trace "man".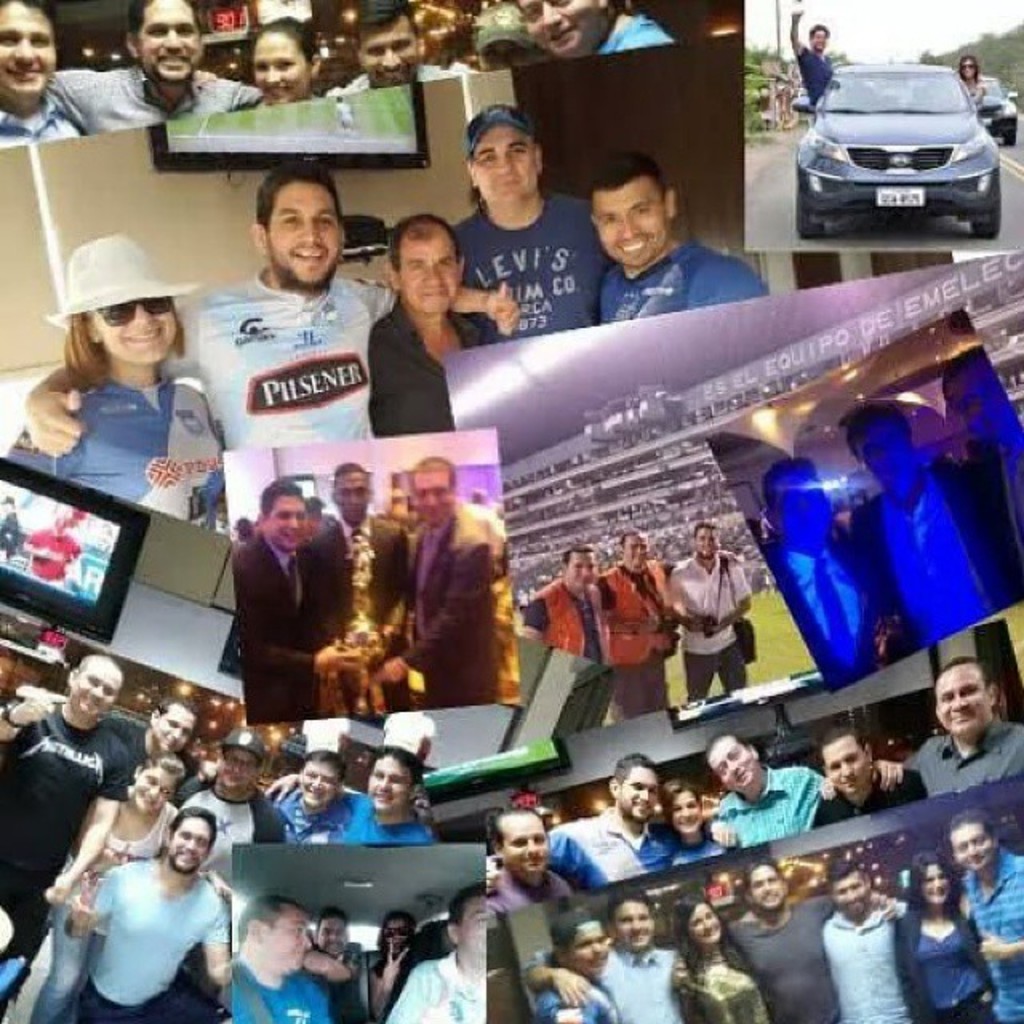
Traced to box(670, 859, 890, 1022).
